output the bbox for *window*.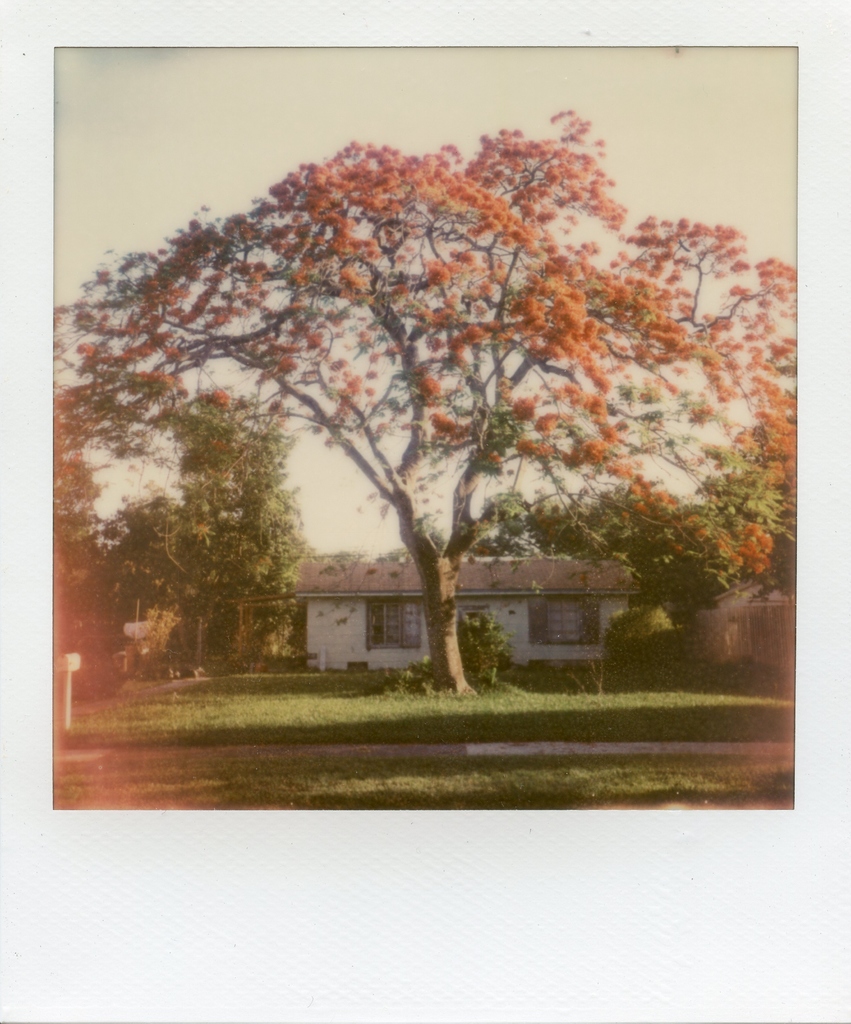
pyautogui.locateOnScreen(531, 591, 607, 645).
